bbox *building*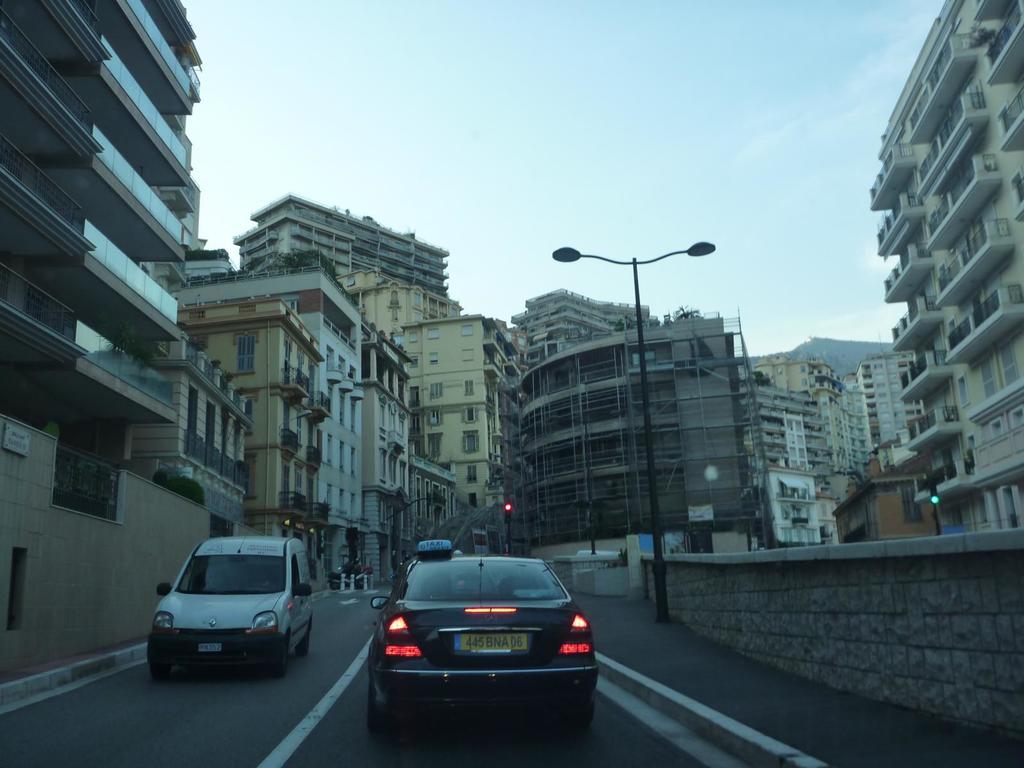
{"left": 837, "top": 462, "right": 957, "bottom": 548}
